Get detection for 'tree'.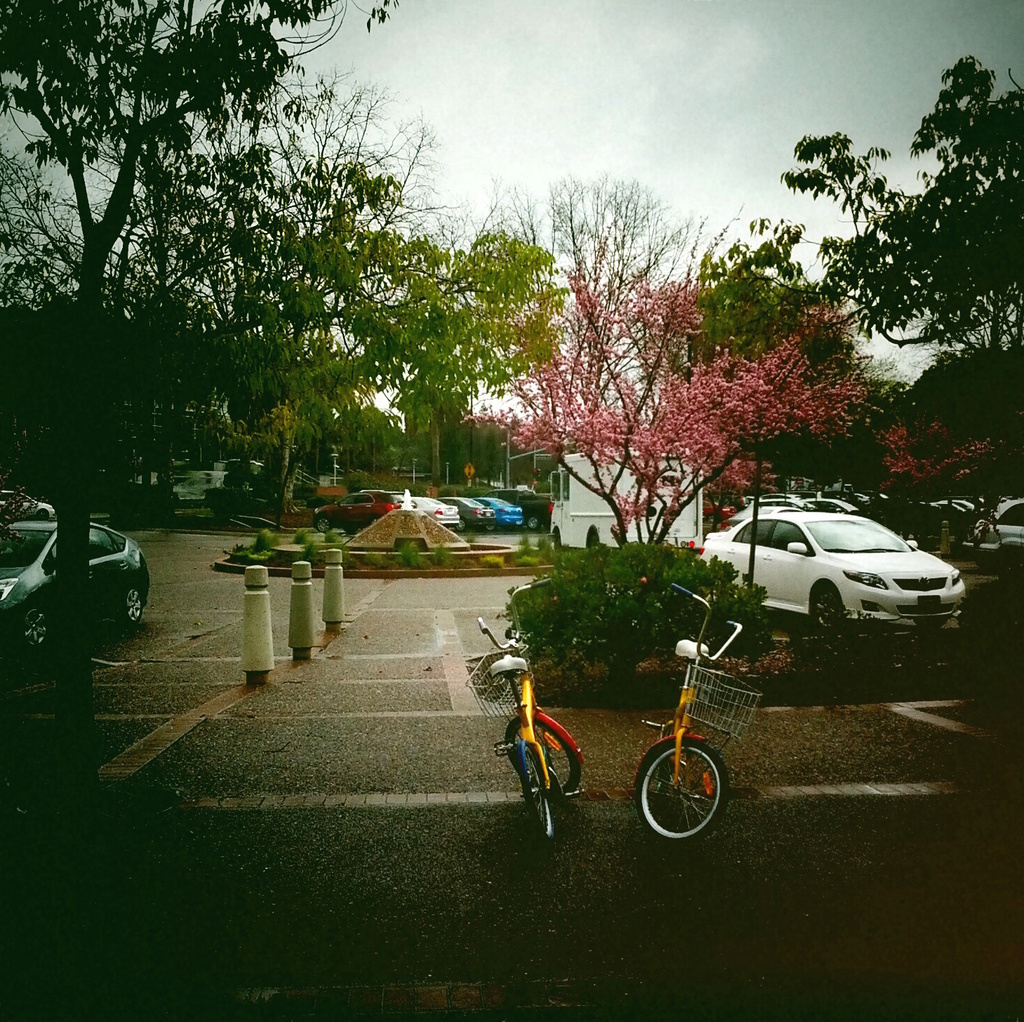
Detection: <box>0,0,402,752</box>.
